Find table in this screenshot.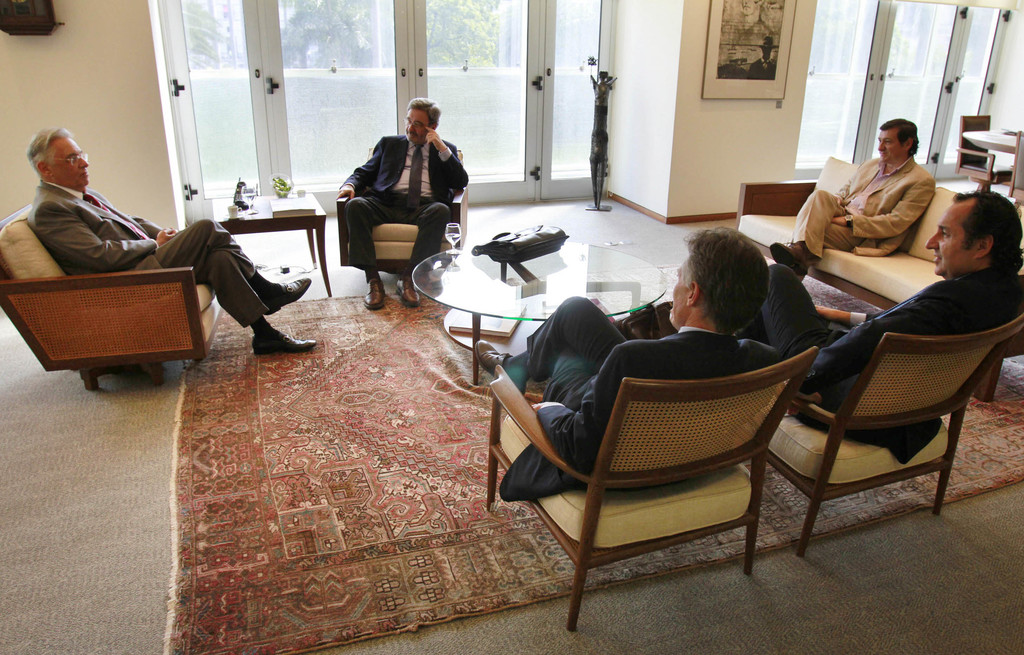
The bounding box for table is crop(416, 234, 666, 395).
